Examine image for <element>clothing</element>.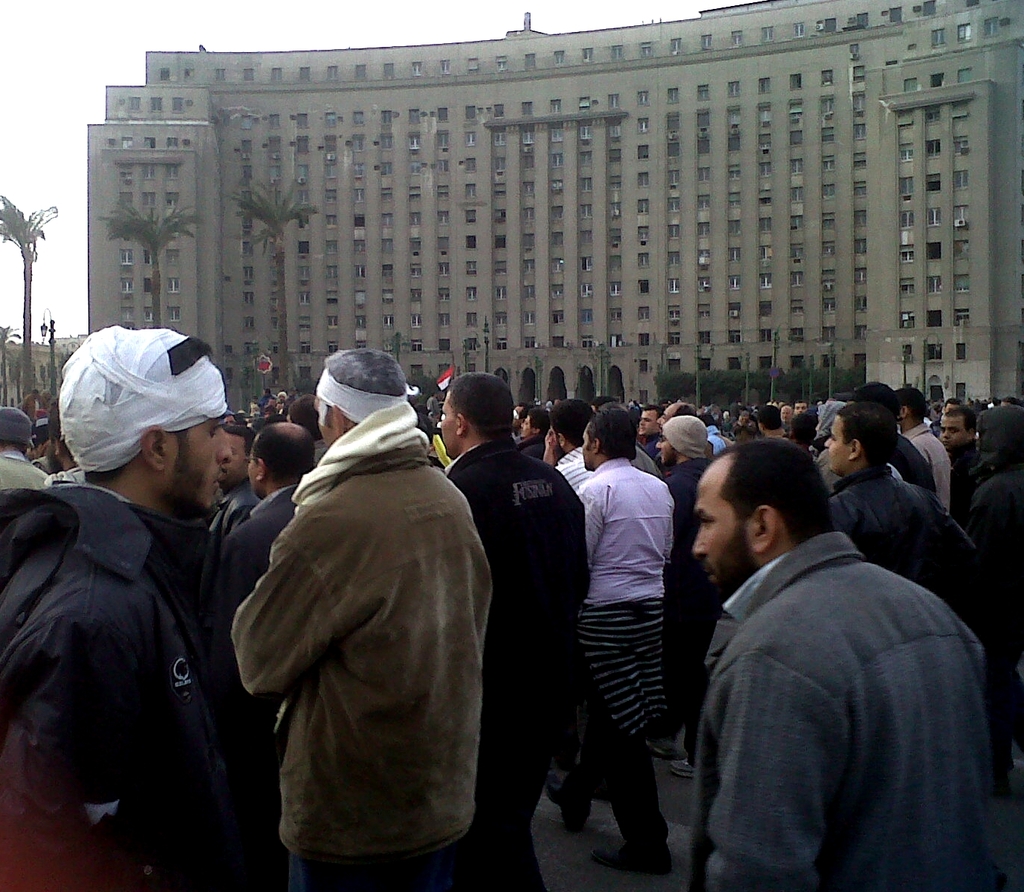
Examination result: 0,447,60,491.
